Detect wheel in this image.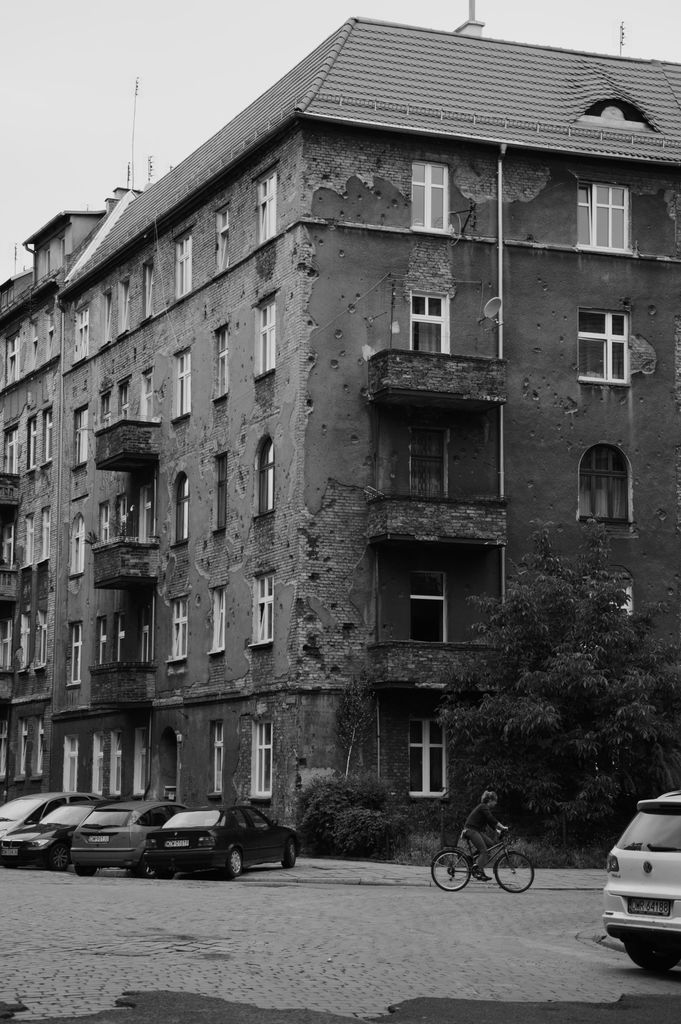
Detection: region(279, 837, 299, 869).
